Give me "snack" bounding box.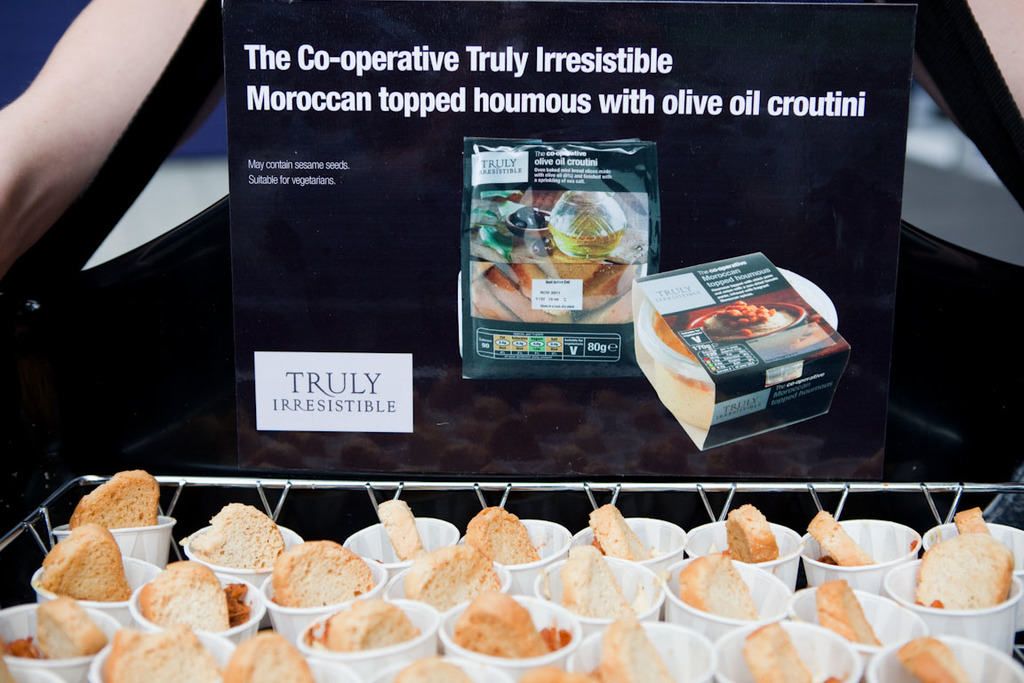
[952, 505, 994, 538].
